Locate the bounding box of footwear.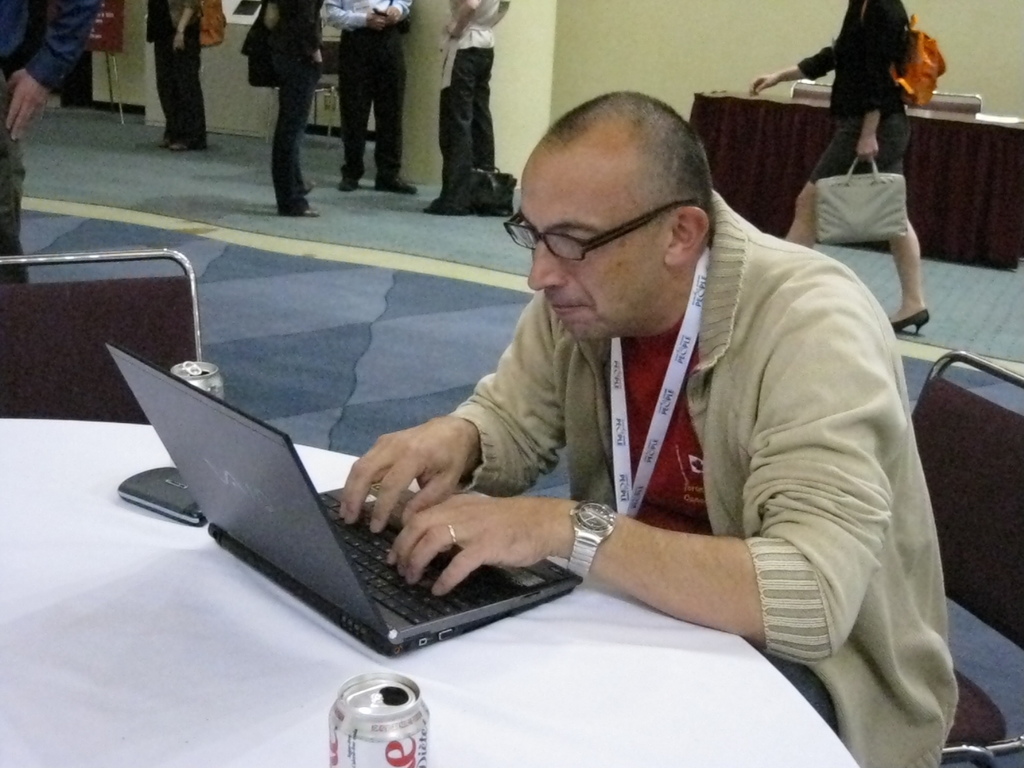
Bounding box: x1=165 y1=141 x2=190 y2=150.
